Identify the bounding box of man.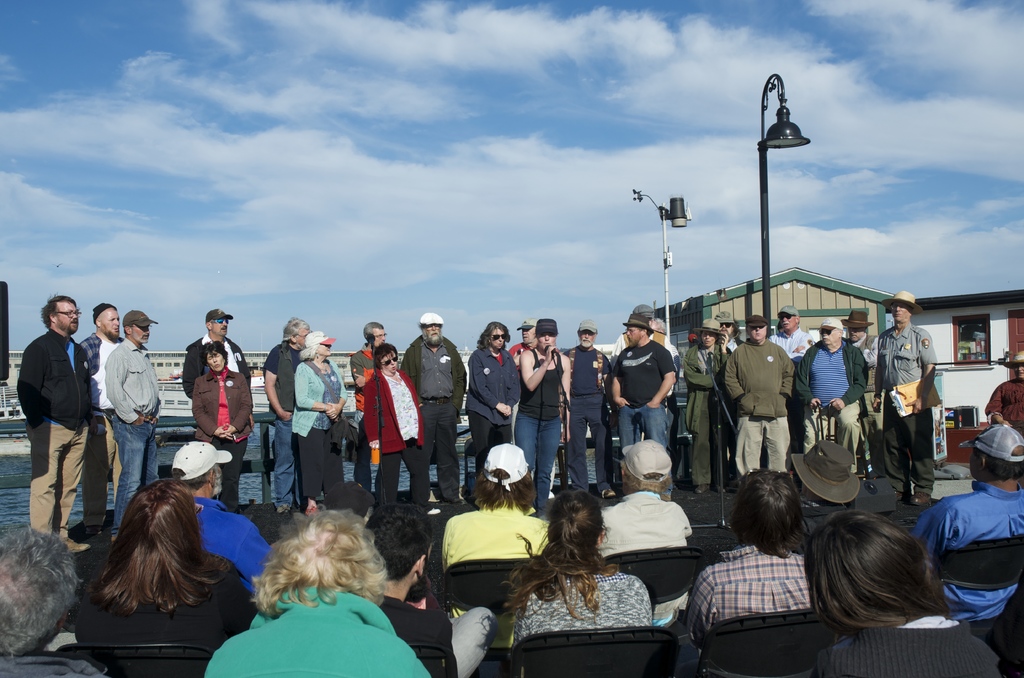
(left=365, top=499, right=493, bottom=677).
